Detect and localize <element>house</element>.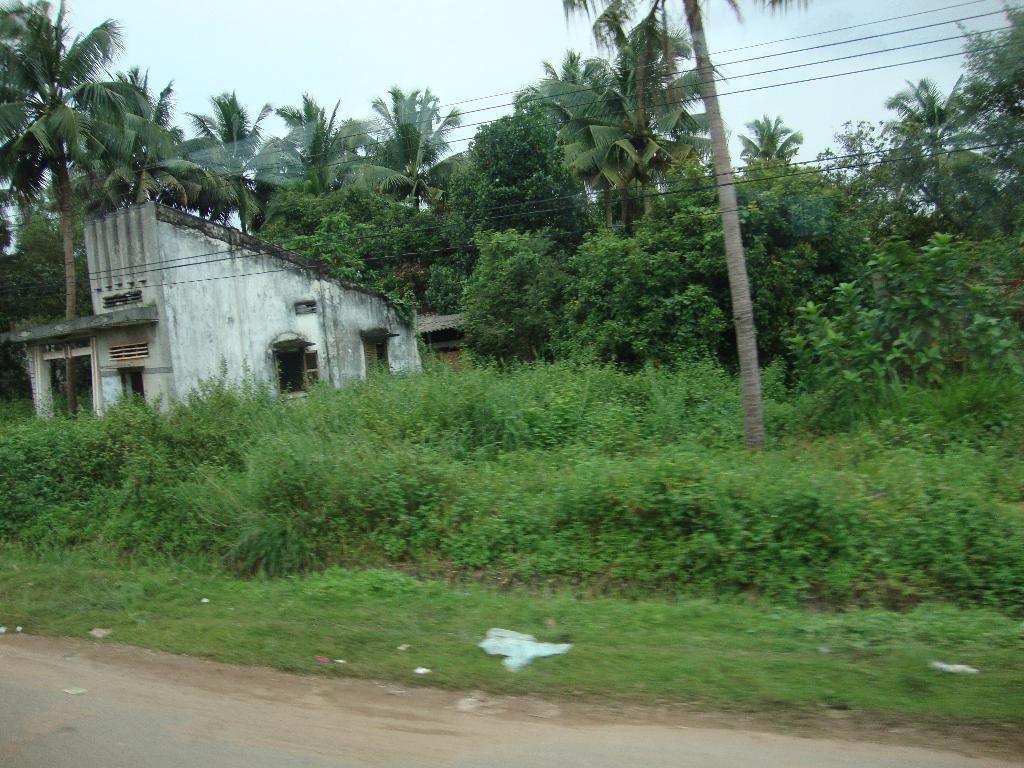
Localized at select_region(1, 200, 476, 413).
